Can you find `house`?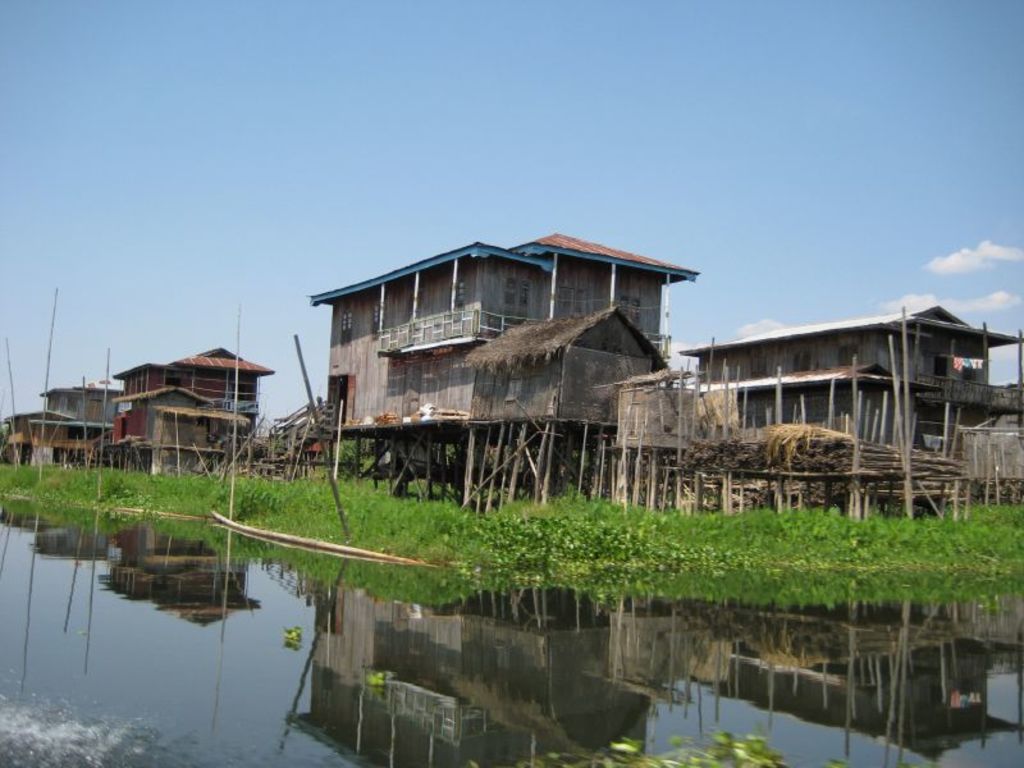
Yes, bounding box: {"x1": 284, "y1": 224, "x2": 721, "y2": 512}.
